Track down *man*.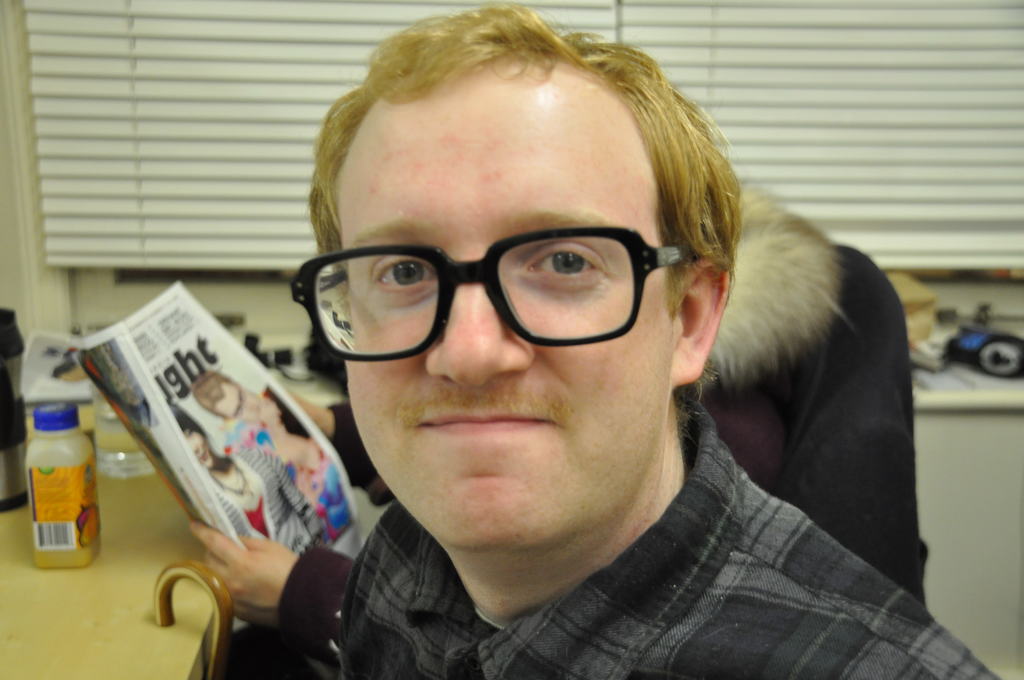
Tracked to region(166, 39, 970, 671).
